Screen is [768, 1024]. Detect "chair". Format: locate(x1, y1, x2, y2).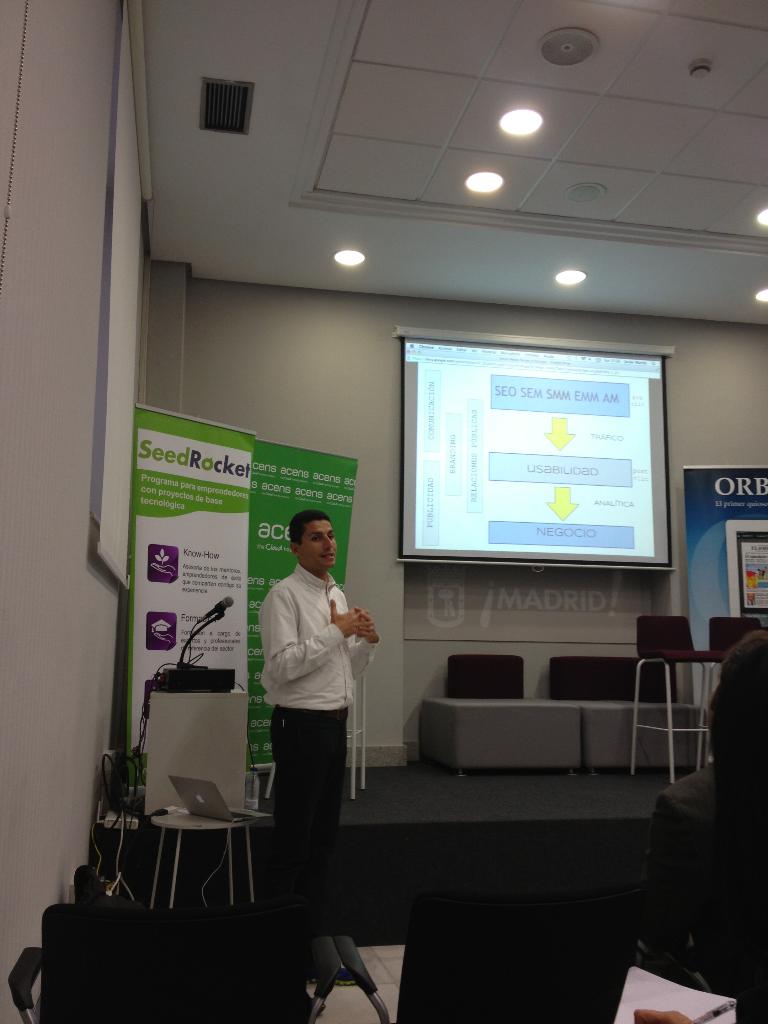
locate(541, 658, 712, 782).
